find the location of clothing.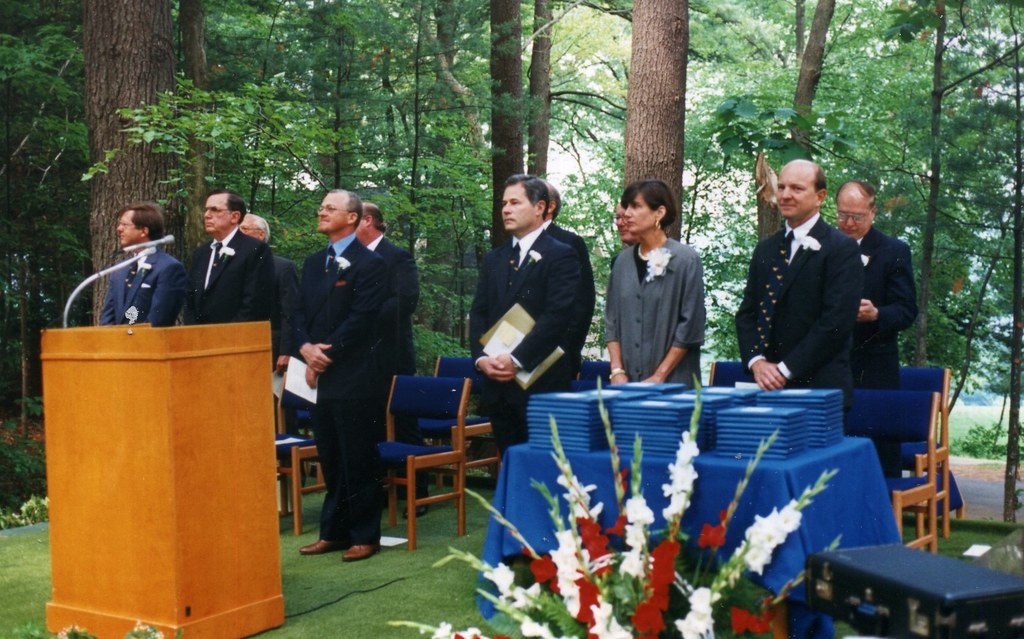
Location: <region>838, 224, 921, 476</region>.
